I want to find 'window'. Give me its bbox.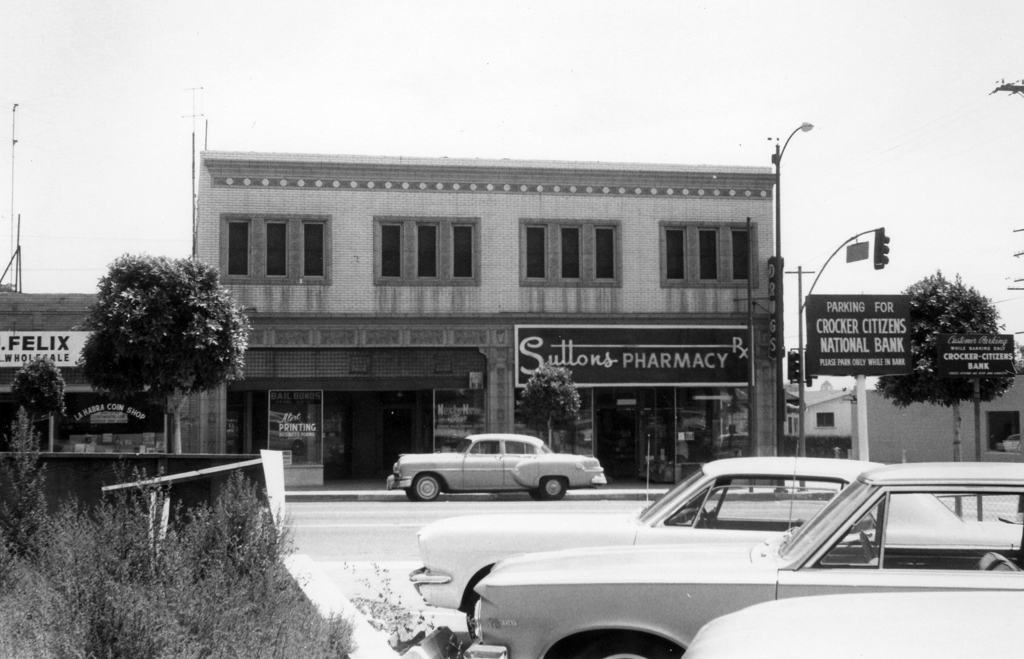
box(518, 220, 622, 288).
